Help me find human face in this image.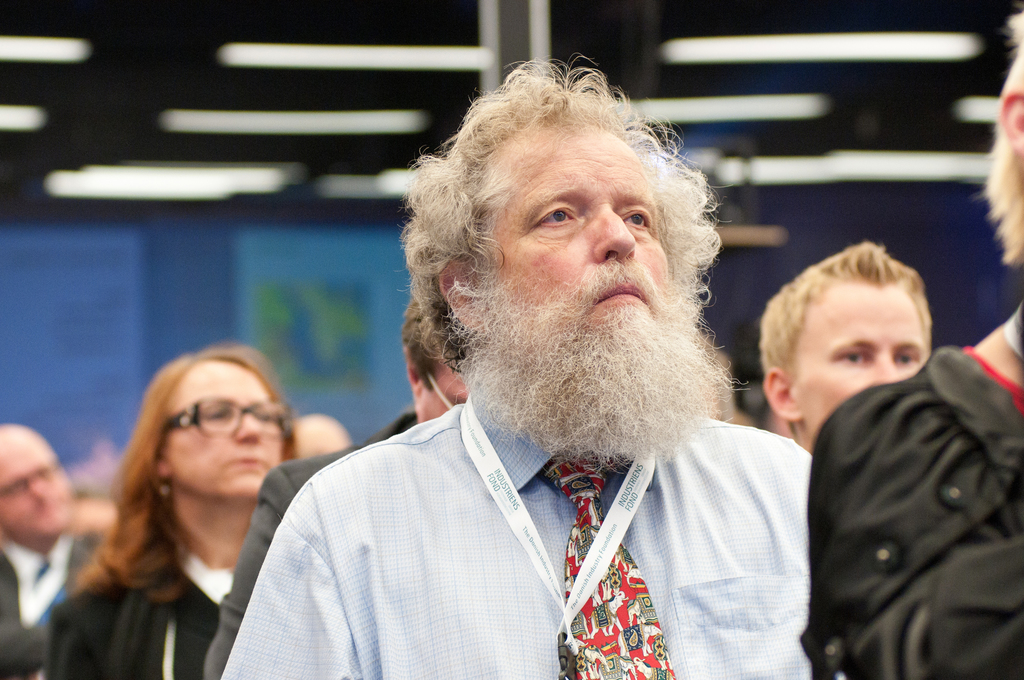
Found it: crop(418, 355, 461, 432).
